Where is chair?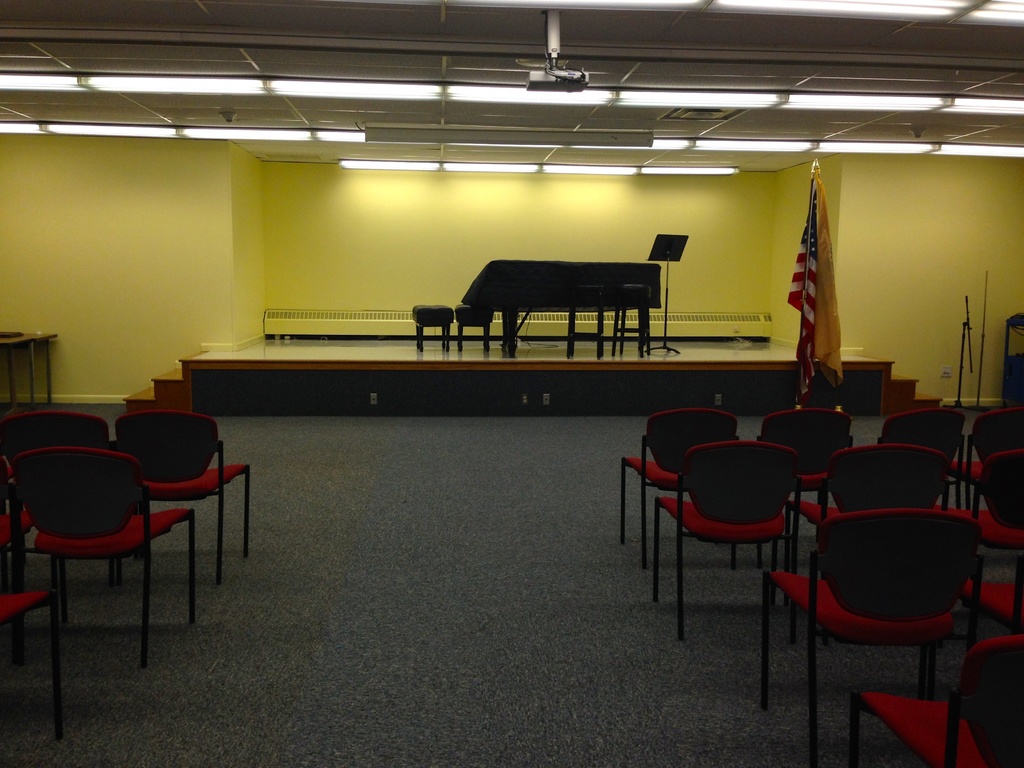
region(953, 401, 1023, 515).
